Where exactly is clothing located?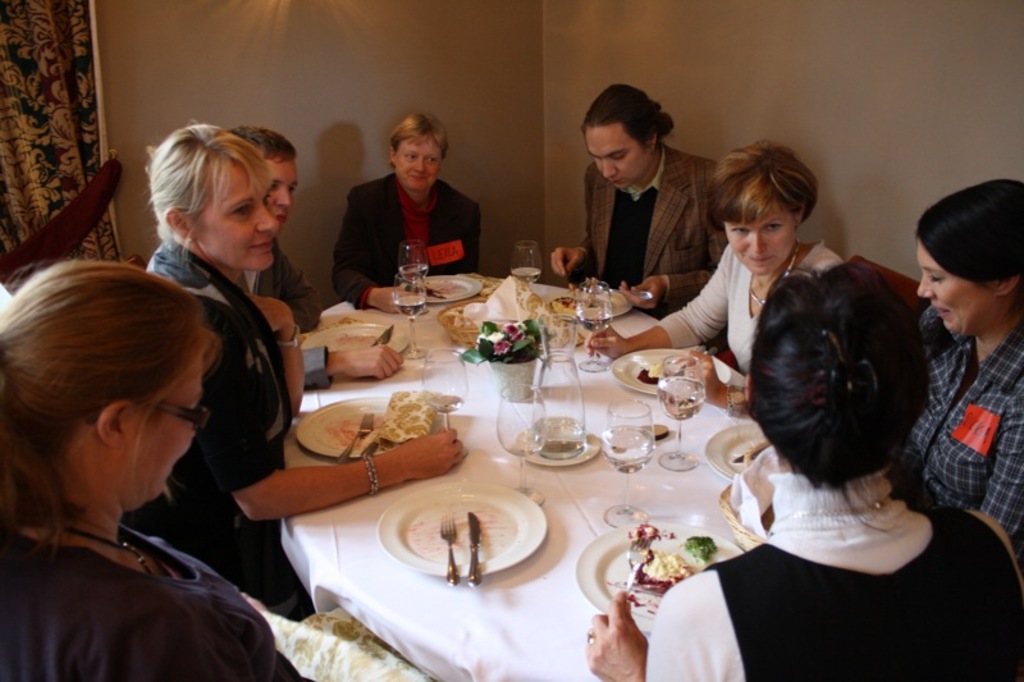
Its bounding box is BBox(901, 303, 1023, 550).
